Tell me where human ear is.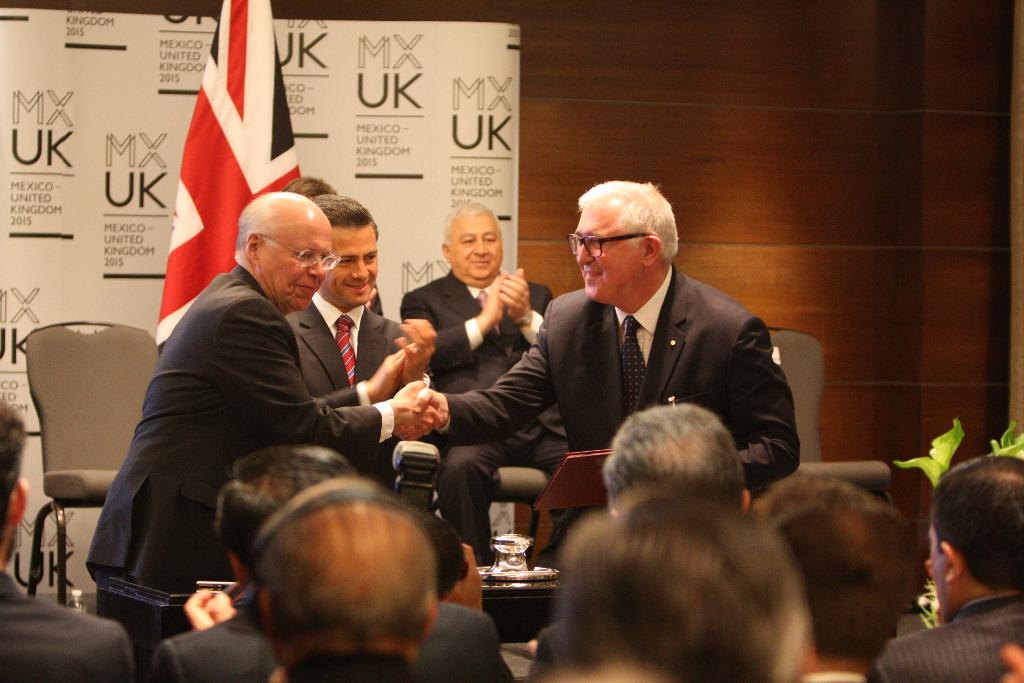
human ear is at 741:486:753:514.
